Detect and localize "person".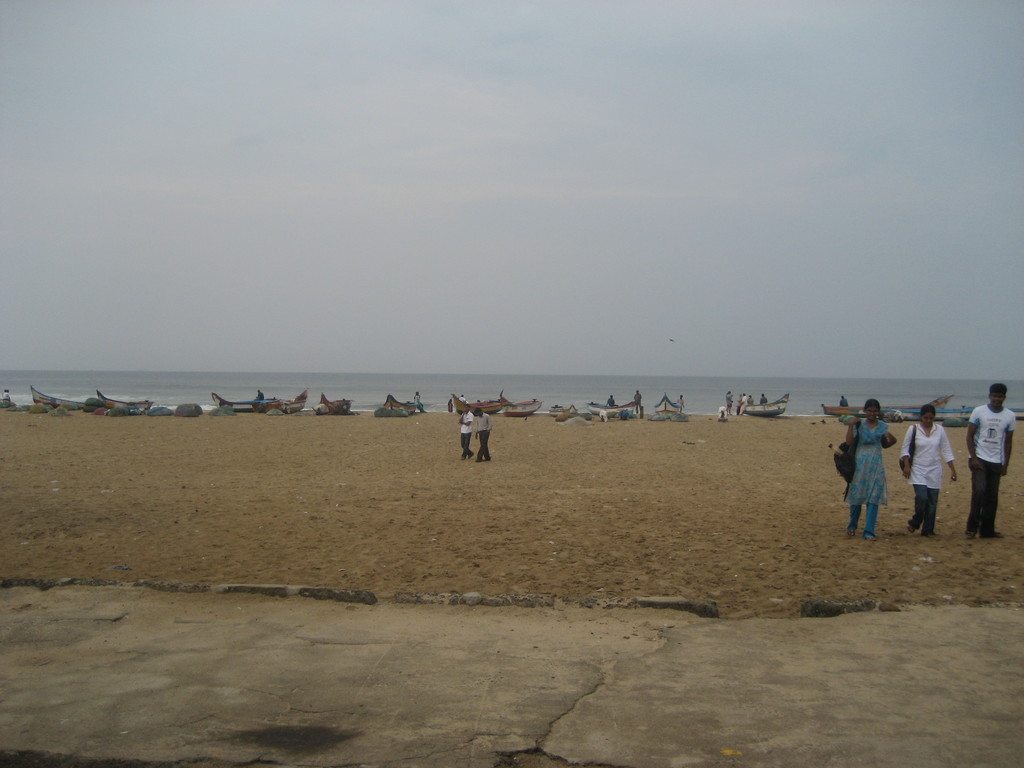
Localized at l=676, t=395, r=687, b=413.
